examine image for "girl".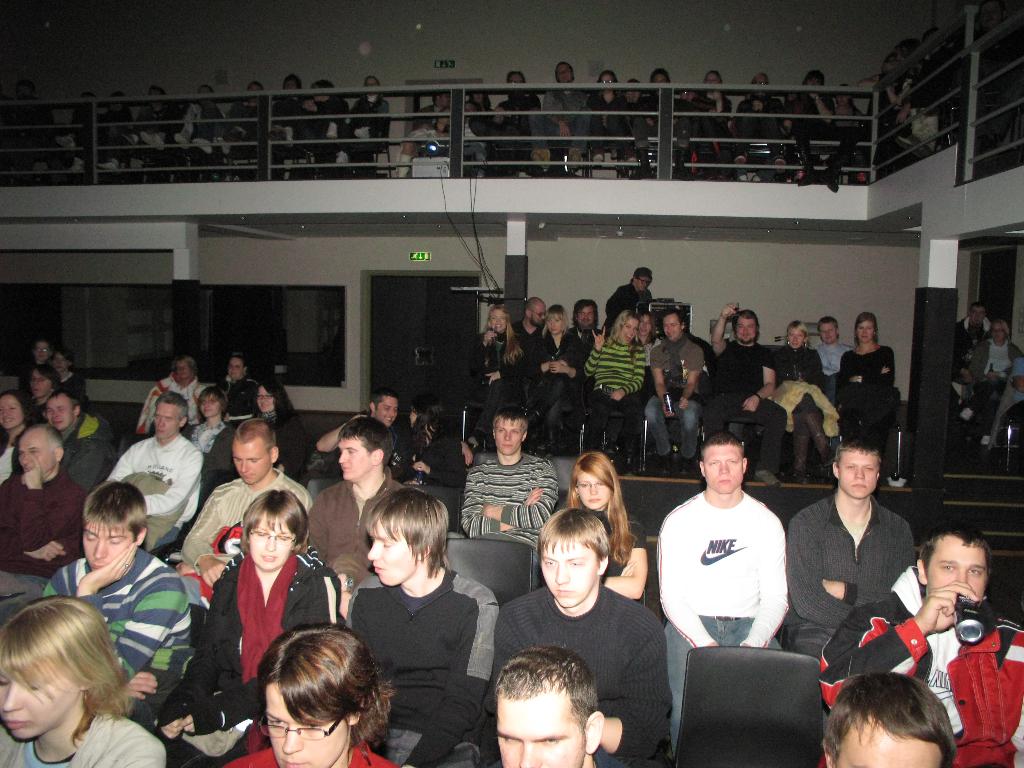
Examination result: (left=635, top=308, right=657, bottom=351).
